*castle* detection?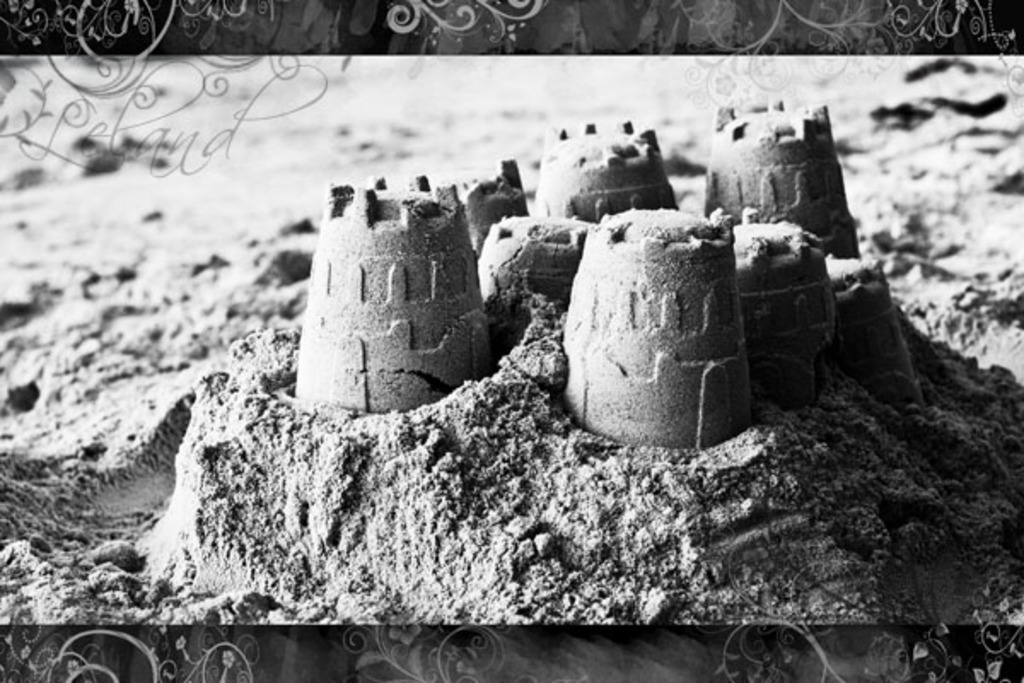
bbox=[294, 97, 922, 452]
